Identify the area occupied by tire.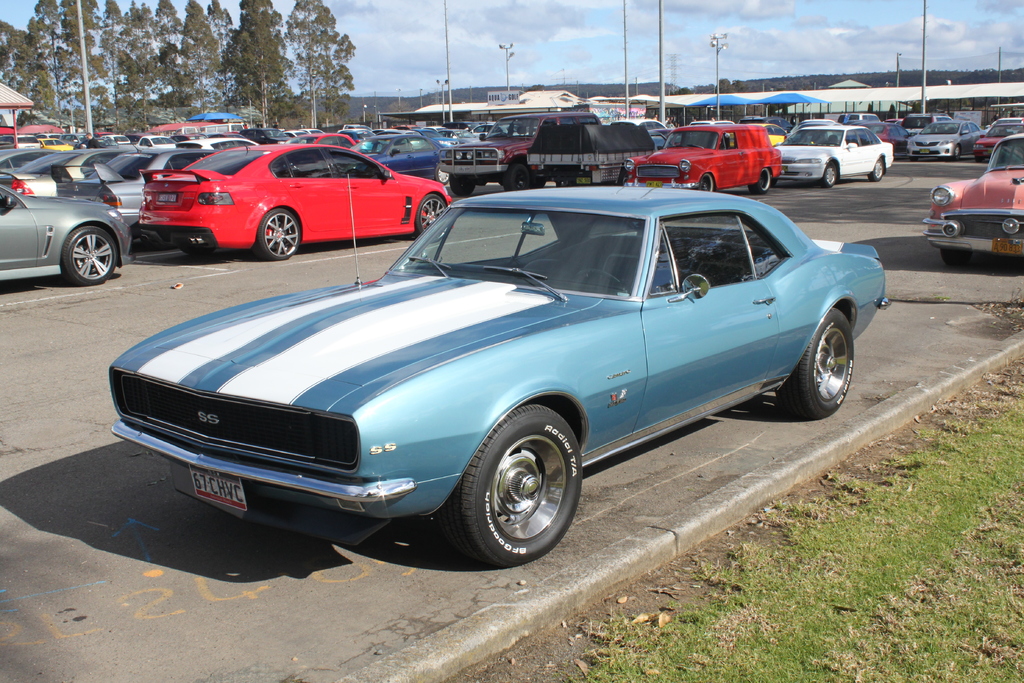
Area: pyautogui.locateOnScreen(254, 208, 299, 259).
